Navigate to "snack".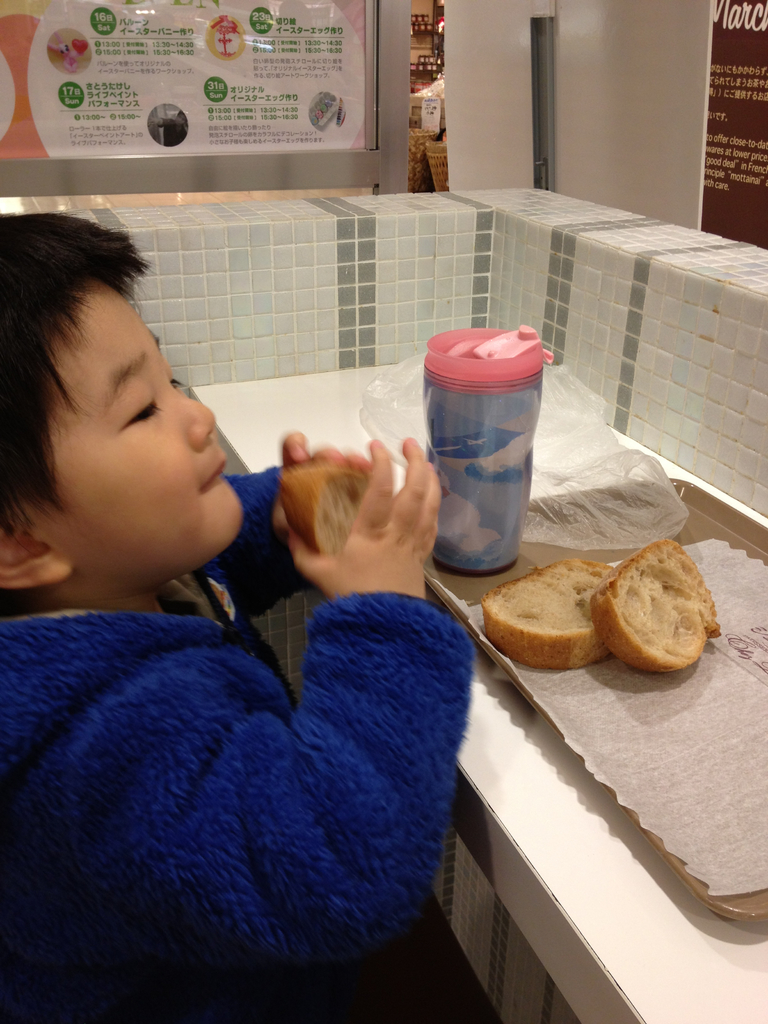
Navigation target: region(478, 547, 623, 678).
